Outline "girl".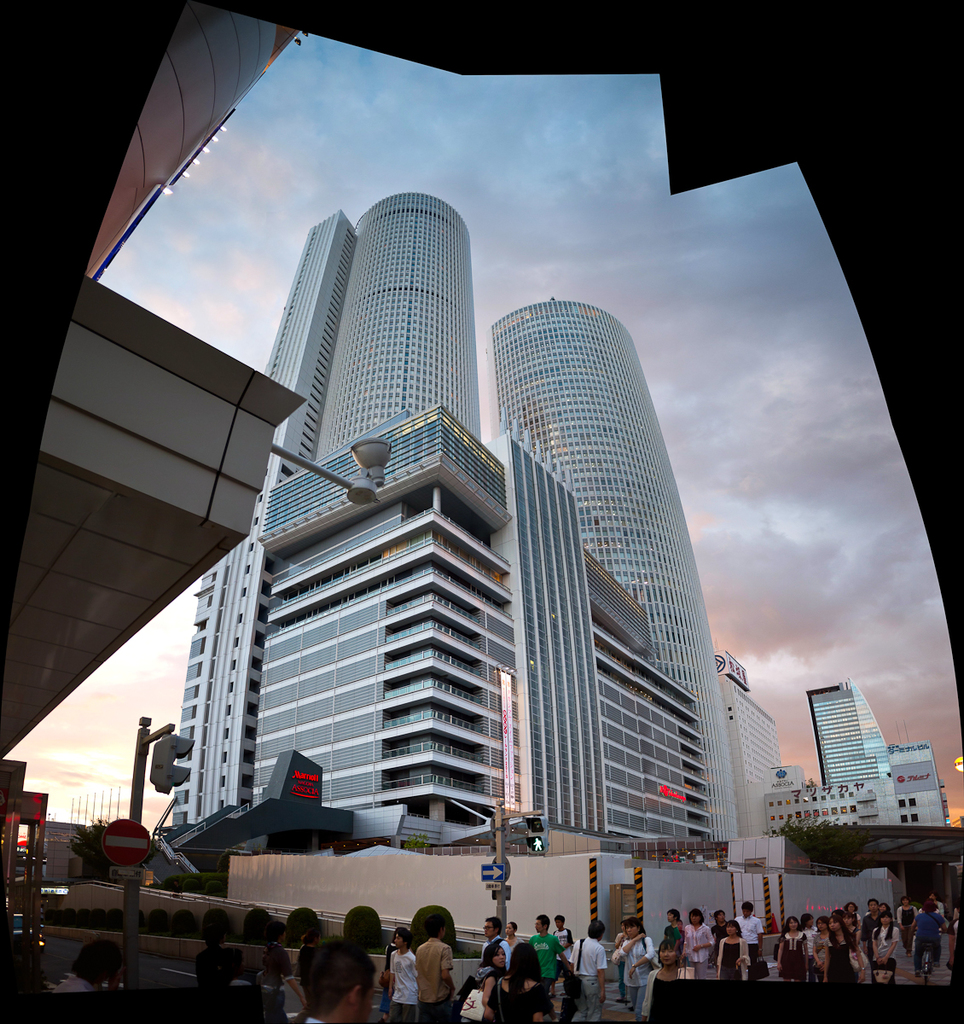
Outline: 776/916/810/981.
